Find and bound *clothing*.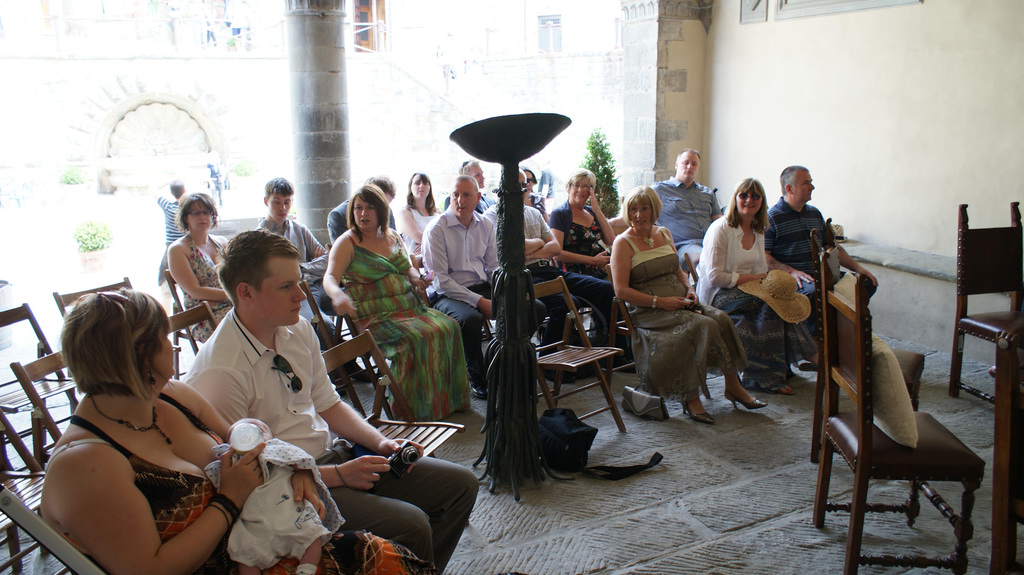
Bound: l=442, t=190, r=497, b=214.
